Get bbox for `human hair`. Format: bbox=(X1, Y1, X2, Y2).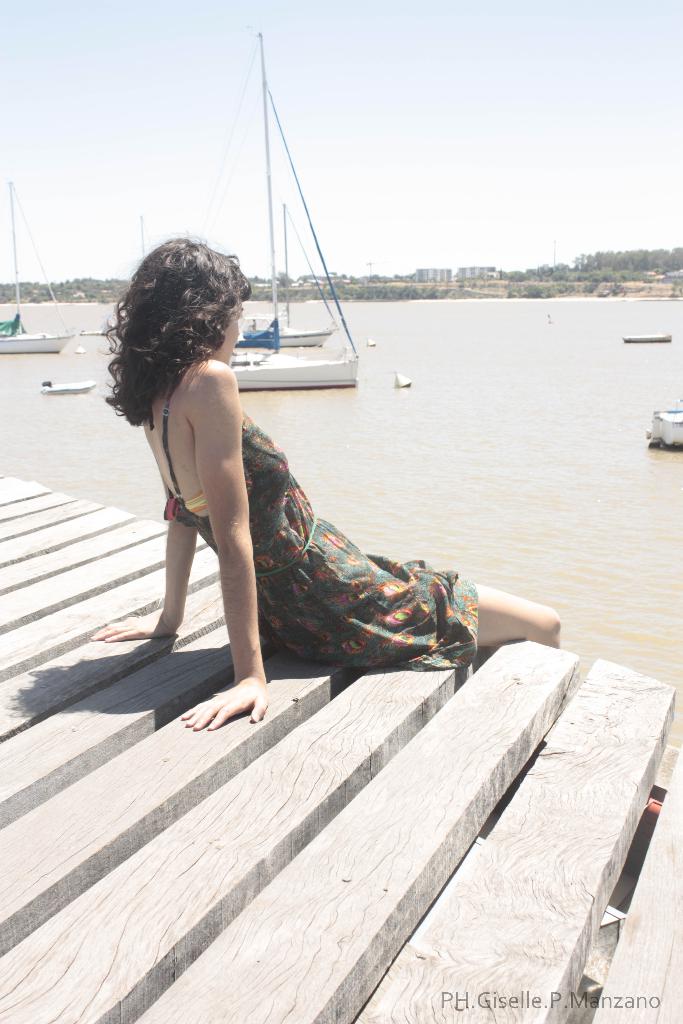
bbox=(115, 223, 247, 424).
